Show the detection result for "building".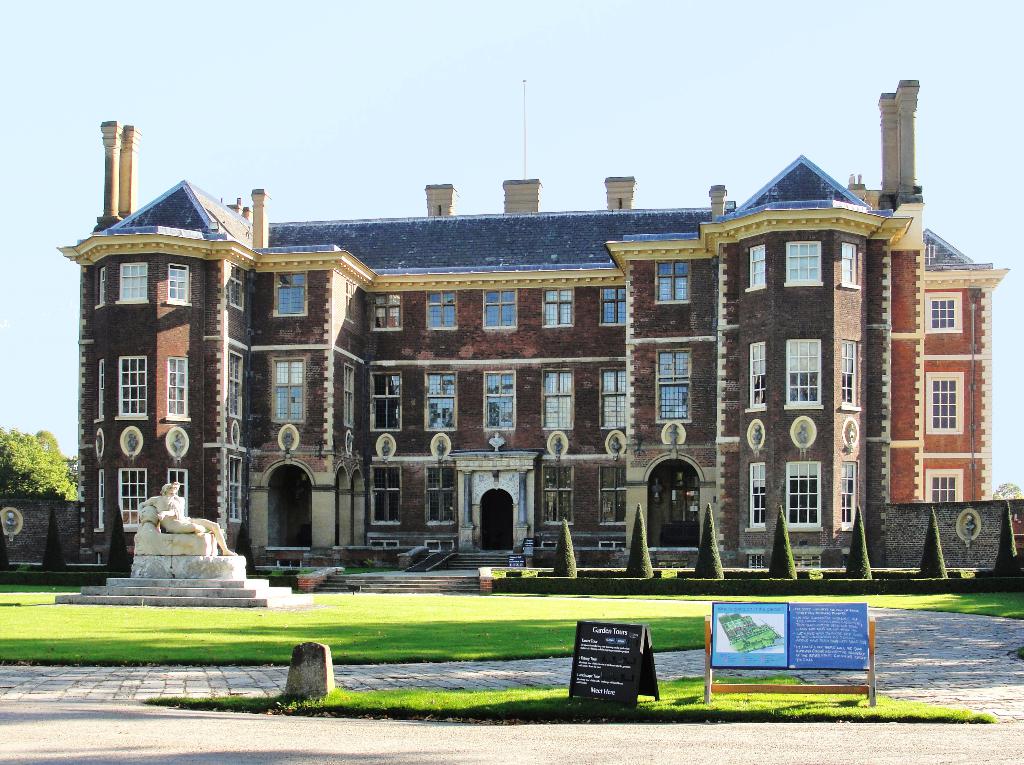
bbox=(51, 74, 1023, 592).
